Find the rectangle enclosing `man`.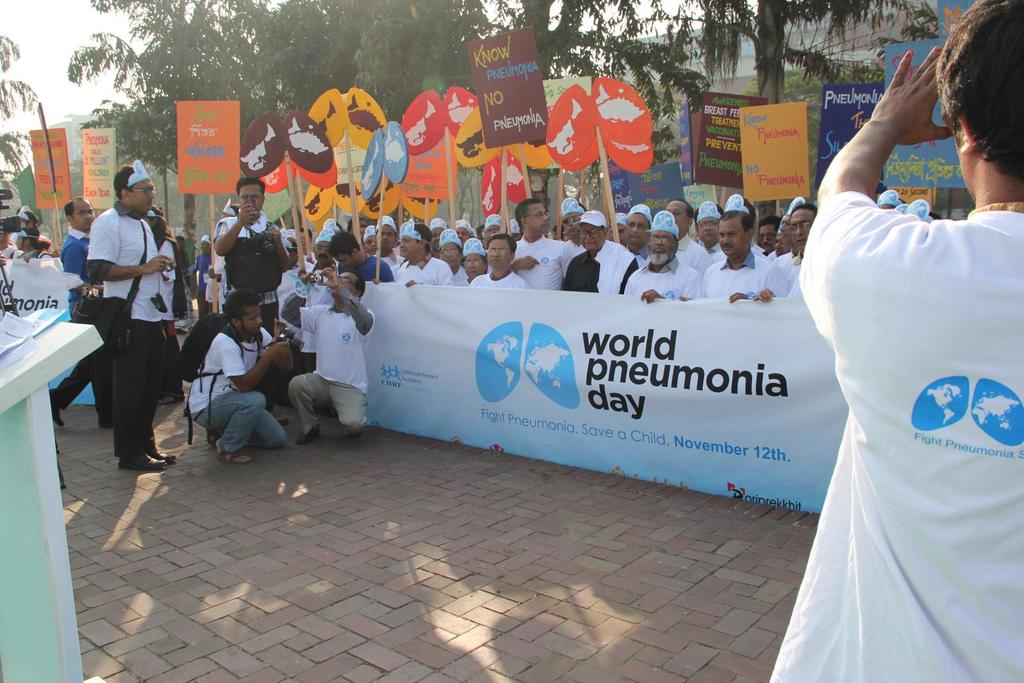
detection(714, 219, 762, 294).
